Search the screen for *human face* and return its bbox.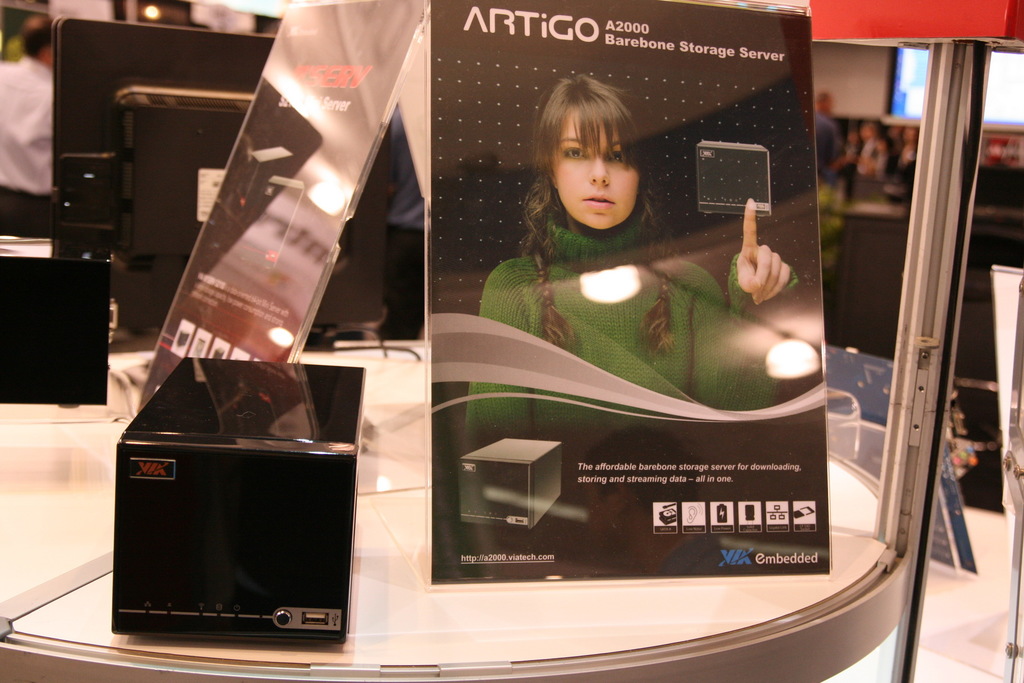
Found: (553,95,639,230).
